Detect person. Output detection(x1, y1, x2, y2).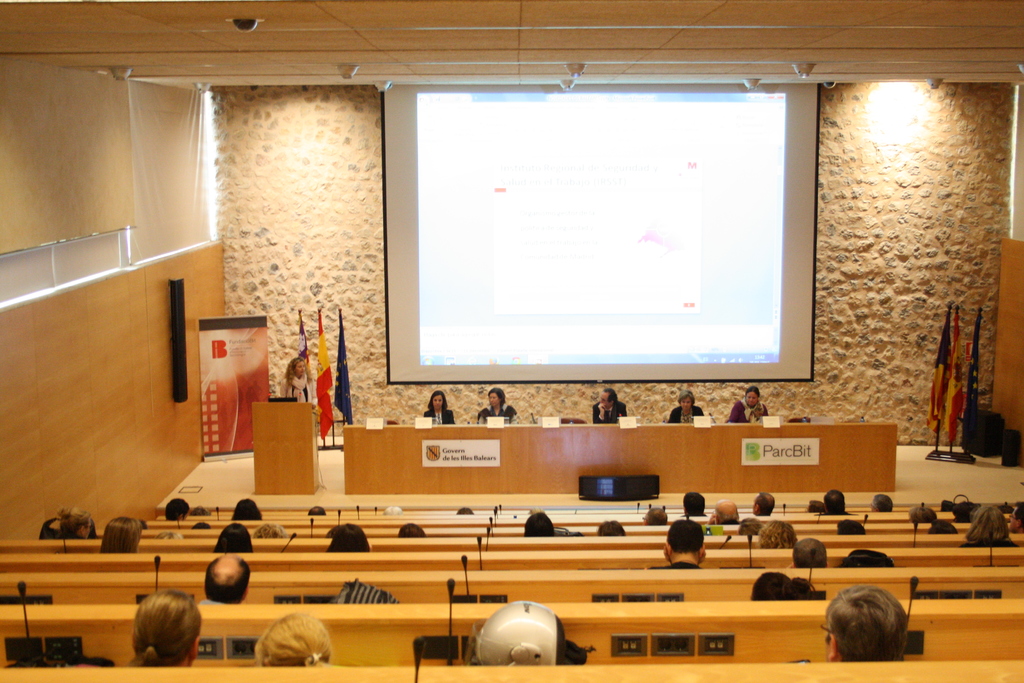
detection(655, 520, 704, 566).
